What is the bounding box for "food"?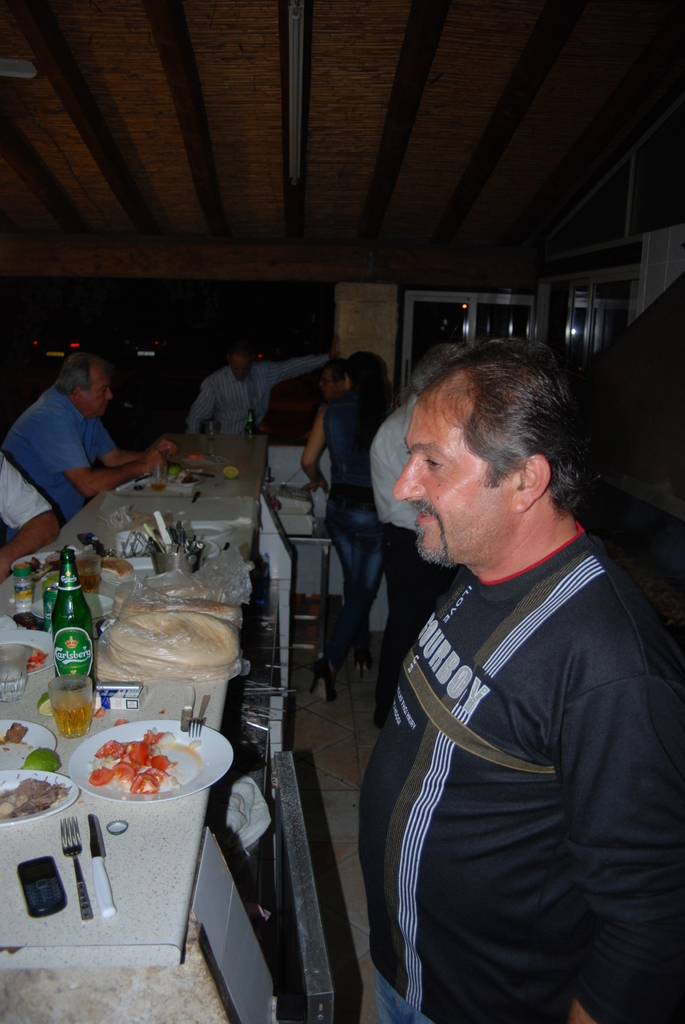
detection(110, 644, 236, 683).
